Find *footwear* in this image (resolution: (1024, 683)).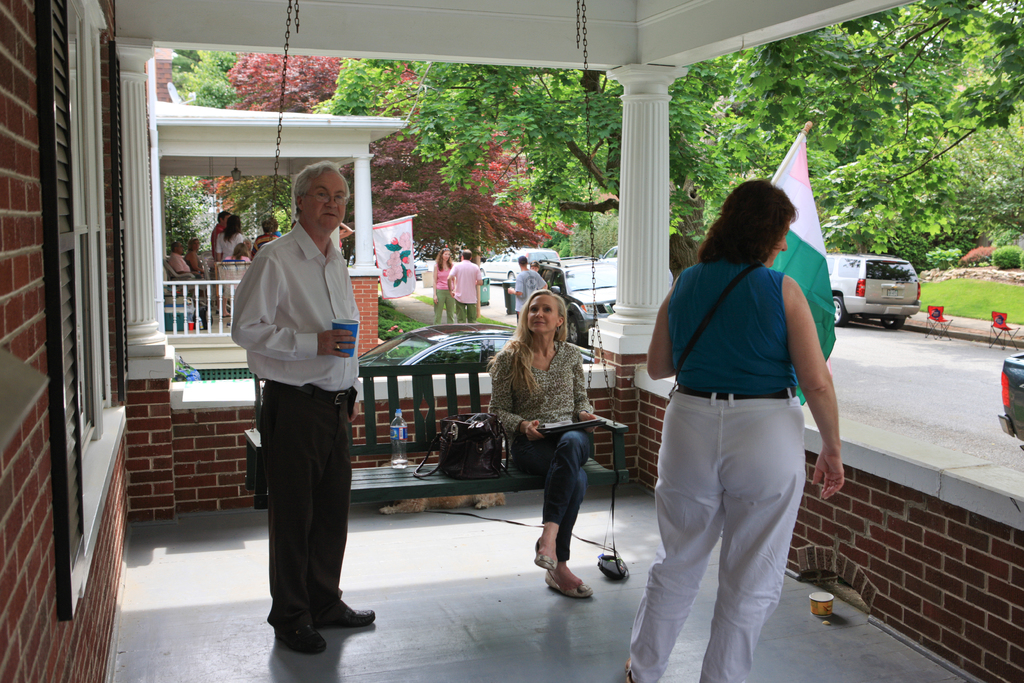
533,536,556,569.
